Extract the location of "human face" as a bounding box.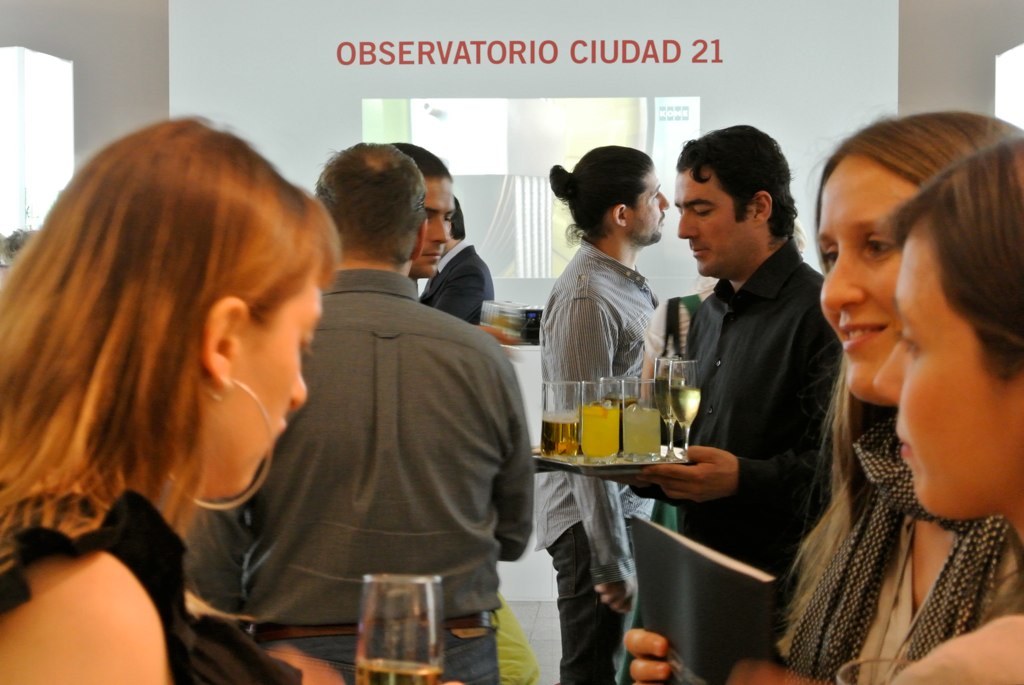
region(625, 172, 666, 245).
